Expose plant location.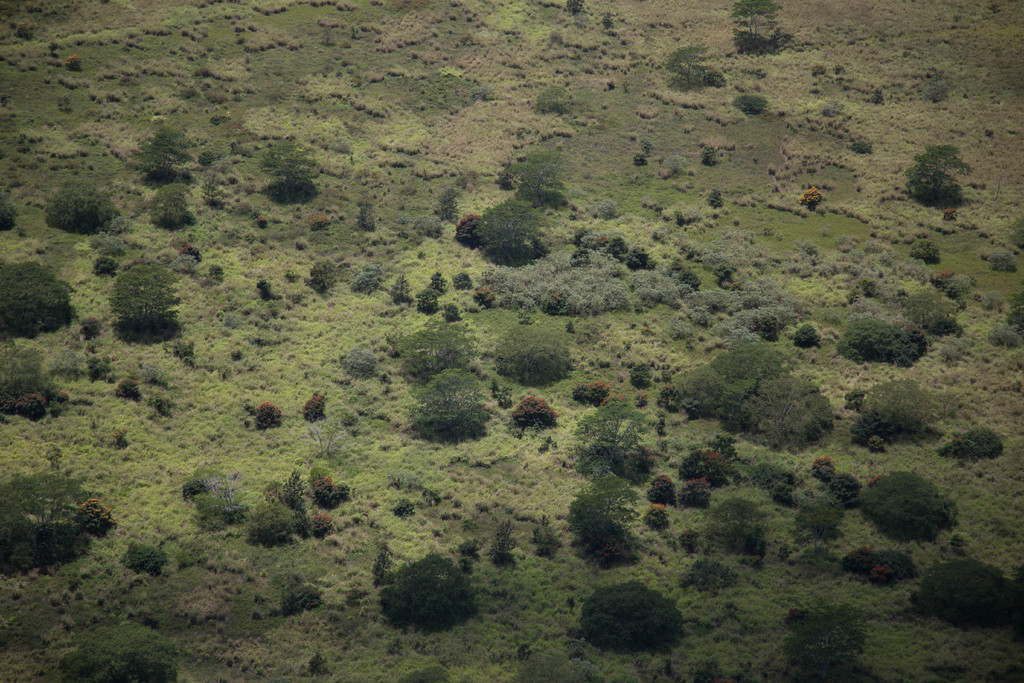
Exposed at box(655, 151, 690, 181).
